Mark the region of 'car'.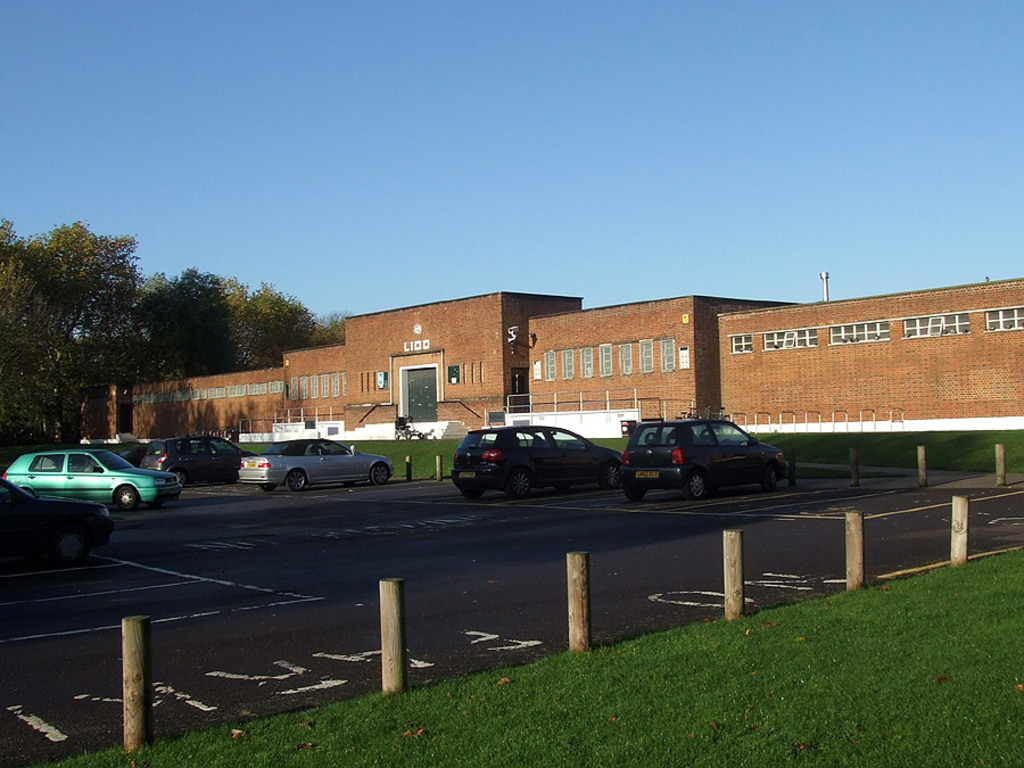
Region: 118/439/147/464.
